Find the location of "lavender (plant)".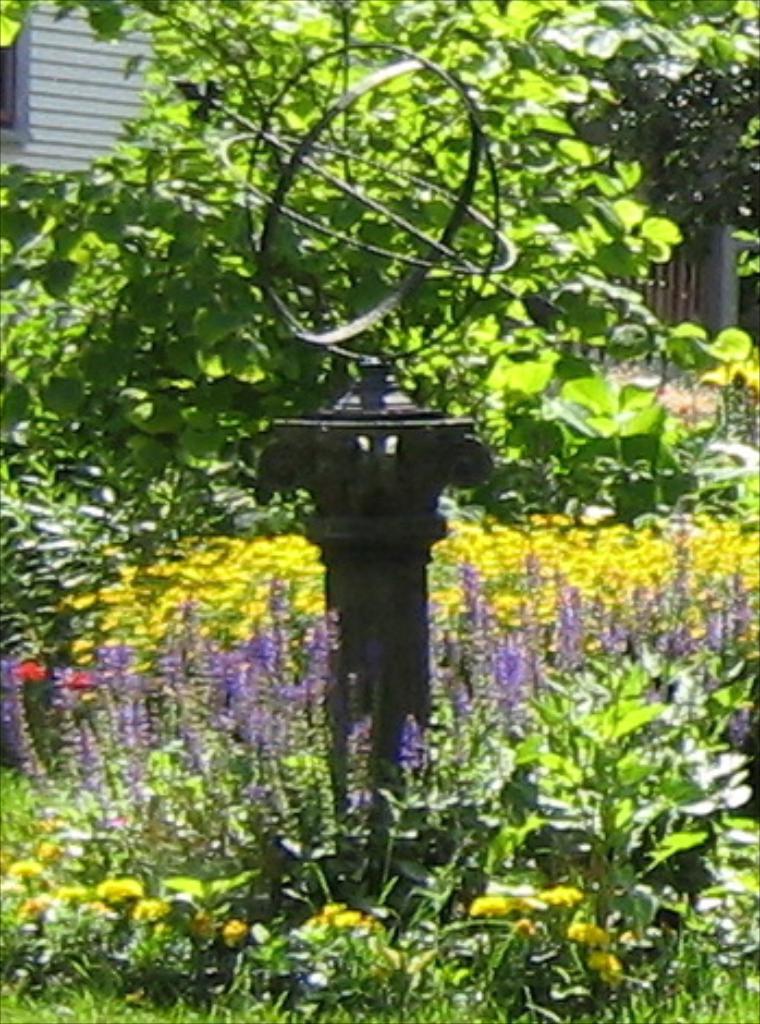
Location: (x1=399, y1=710, x2=446, y2=784).
